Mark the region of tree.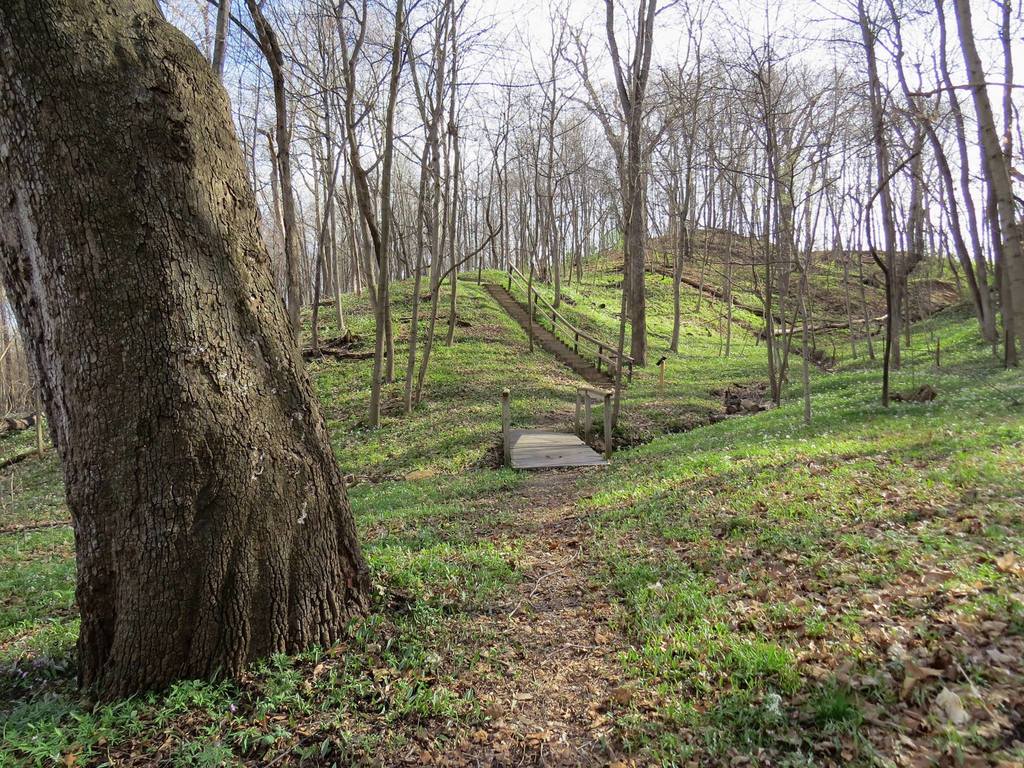
Region: locate(0, 0, 383, 709).
